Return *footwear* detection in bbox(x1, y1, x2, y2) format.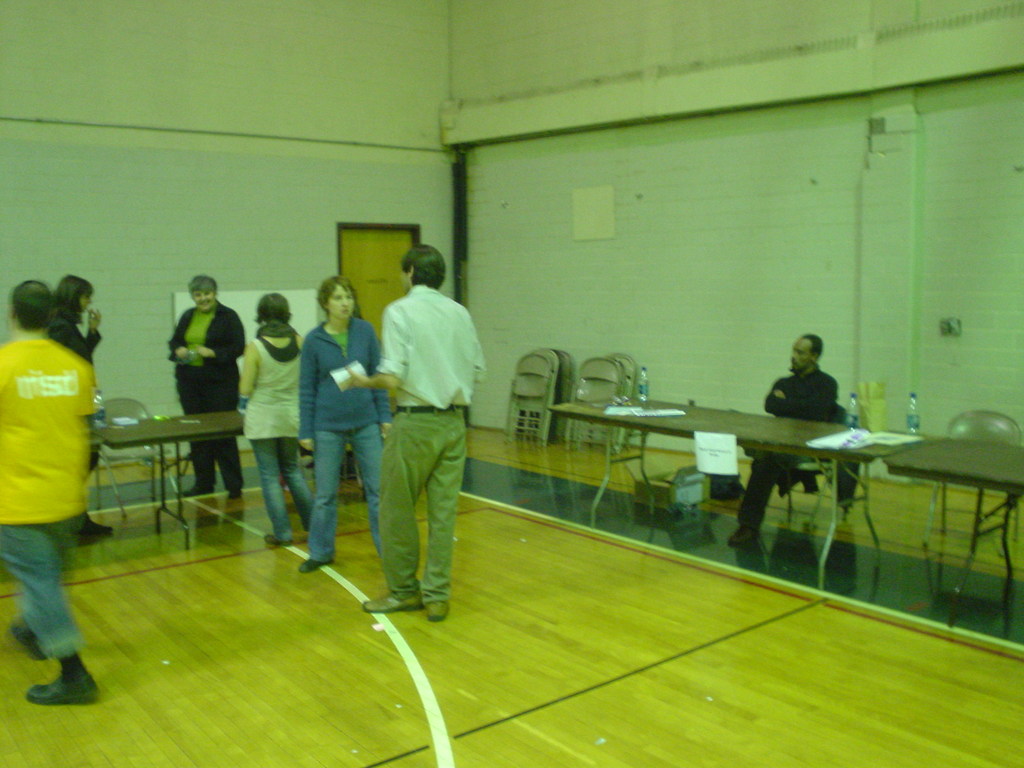
bbox(269, 535, 294, 547).
